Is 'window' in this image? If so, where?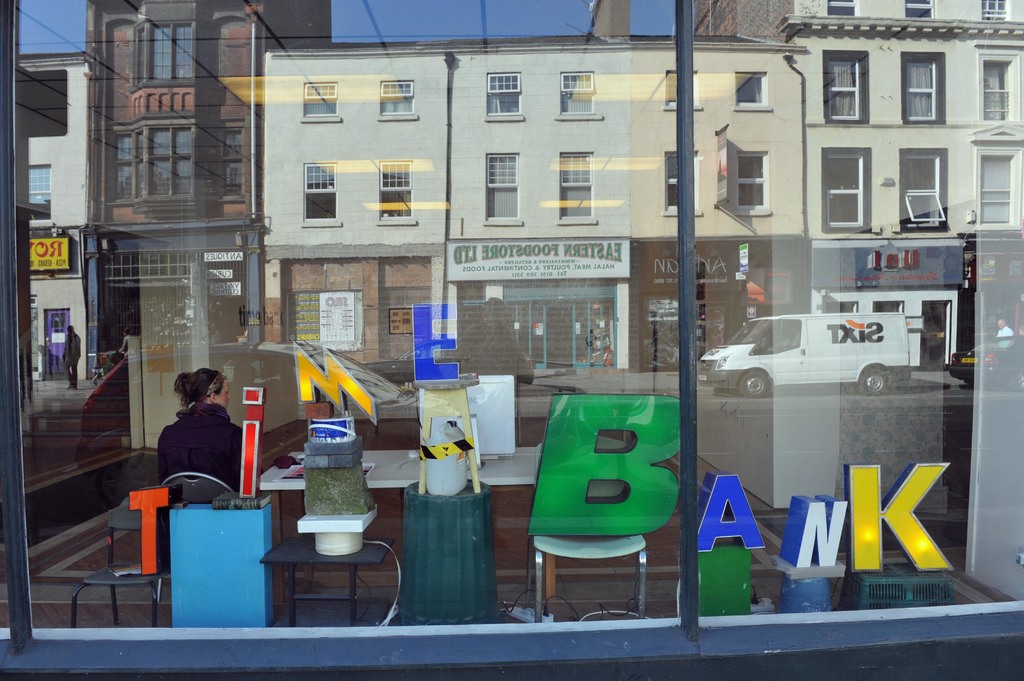
Yes, at 984/65/1011/120.
